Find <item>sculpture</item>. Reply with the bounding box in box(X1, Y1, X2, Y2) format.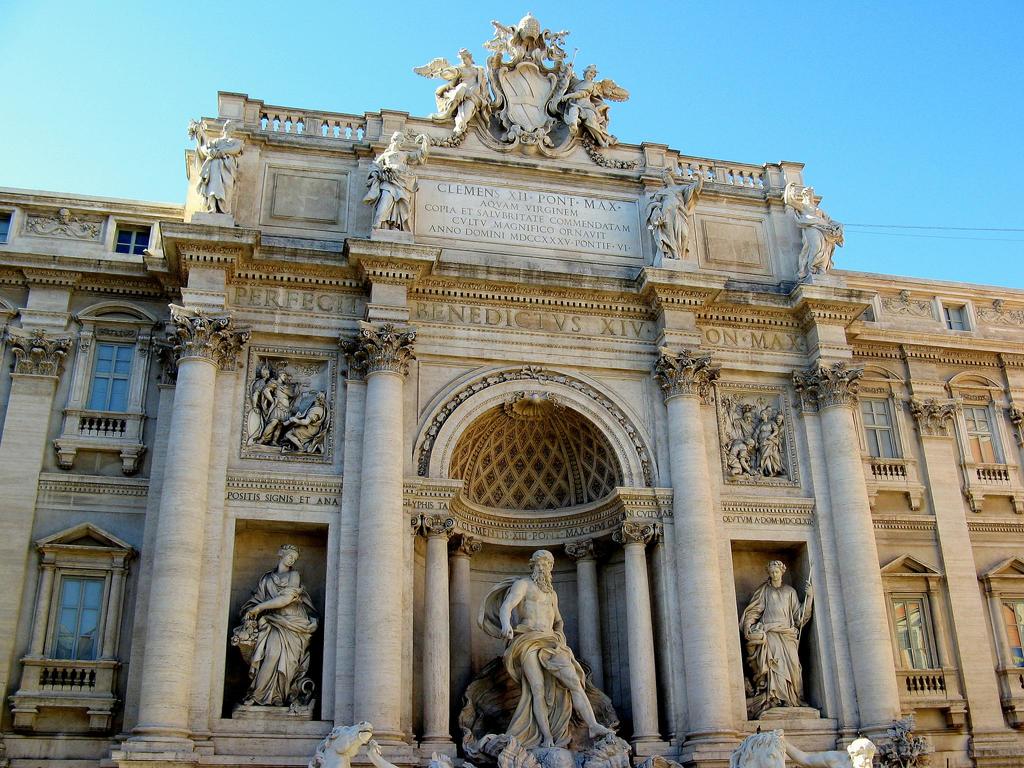
box(552, 56, 629, 148).
